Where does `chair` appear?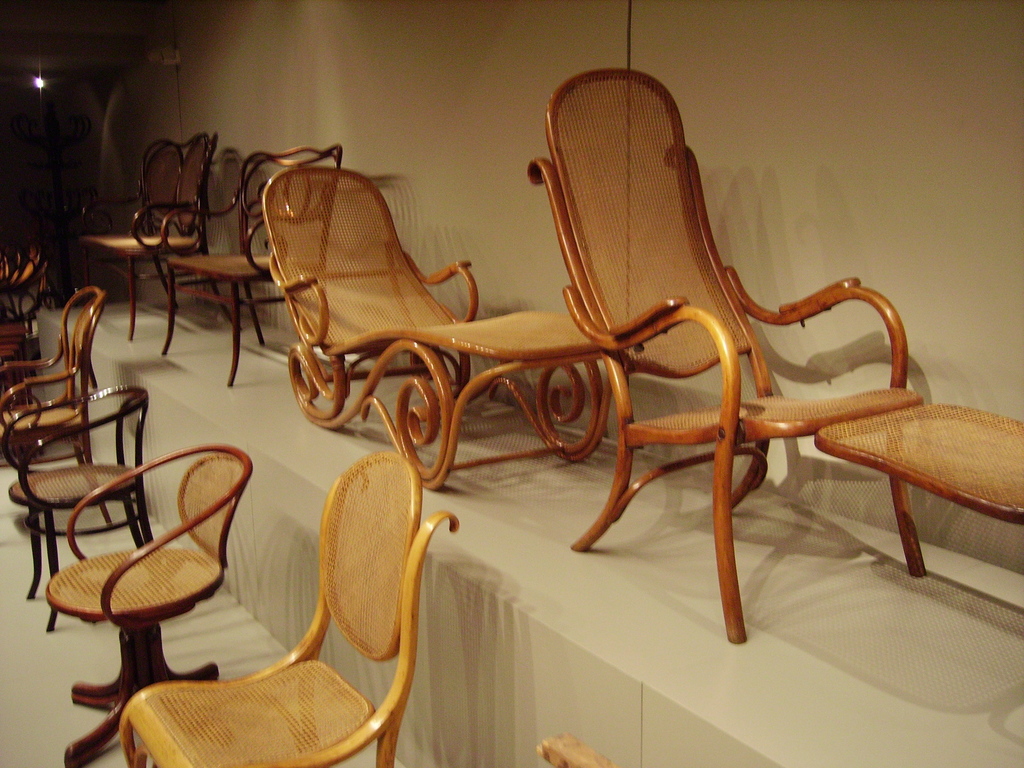
Appears at l=260, t=164, r=609, b=485.
